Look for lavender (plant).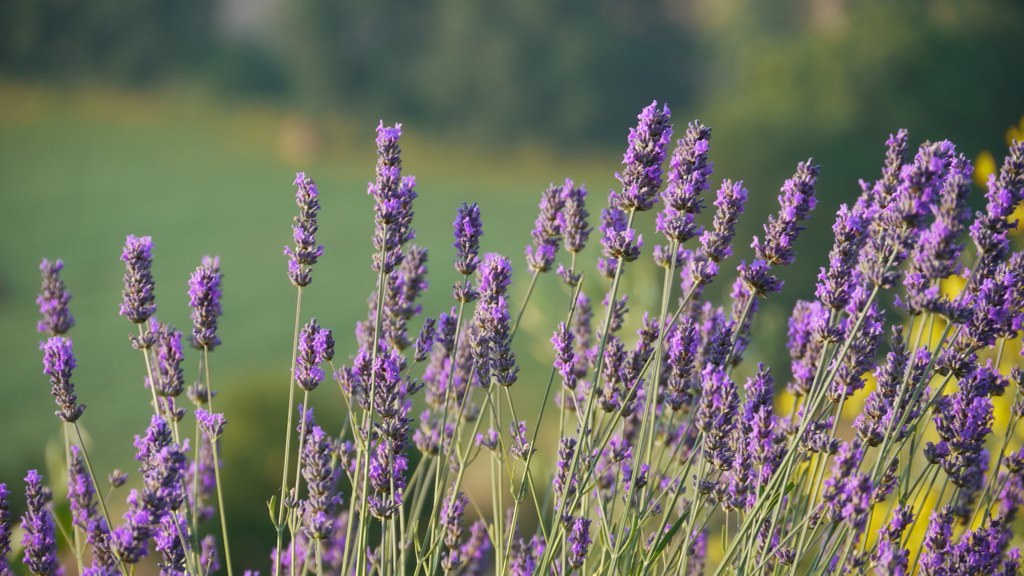
Found: <bbox>371, 119, 409, 266</bbox>.
